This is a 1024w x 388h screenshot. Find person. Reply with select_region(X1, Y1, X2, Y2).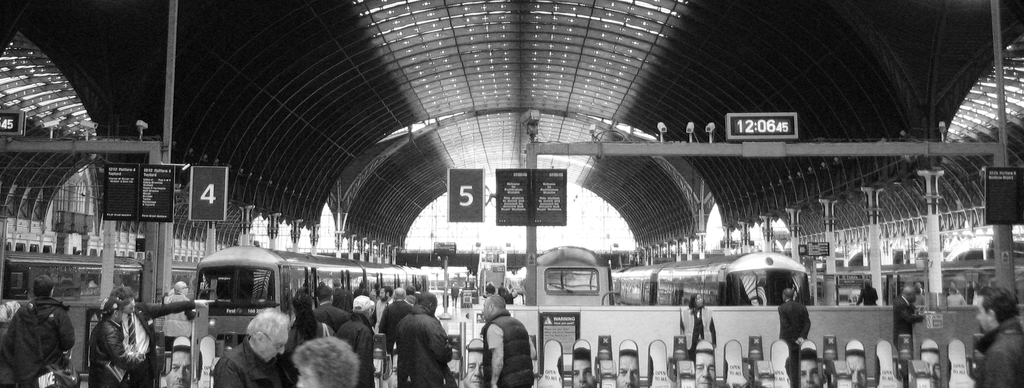
select_region(963, 283, 1023, 387).
